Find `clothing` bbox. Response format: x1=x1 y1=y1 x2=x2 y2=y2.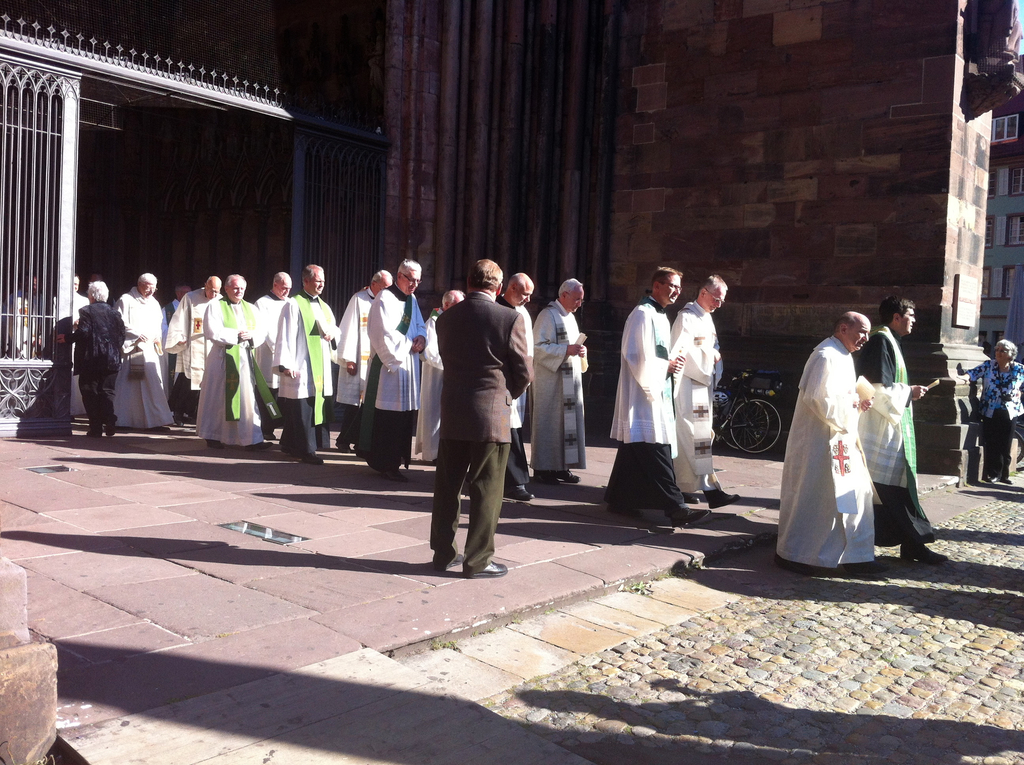
x1=604 y1=300 x2=686 y2=522.
